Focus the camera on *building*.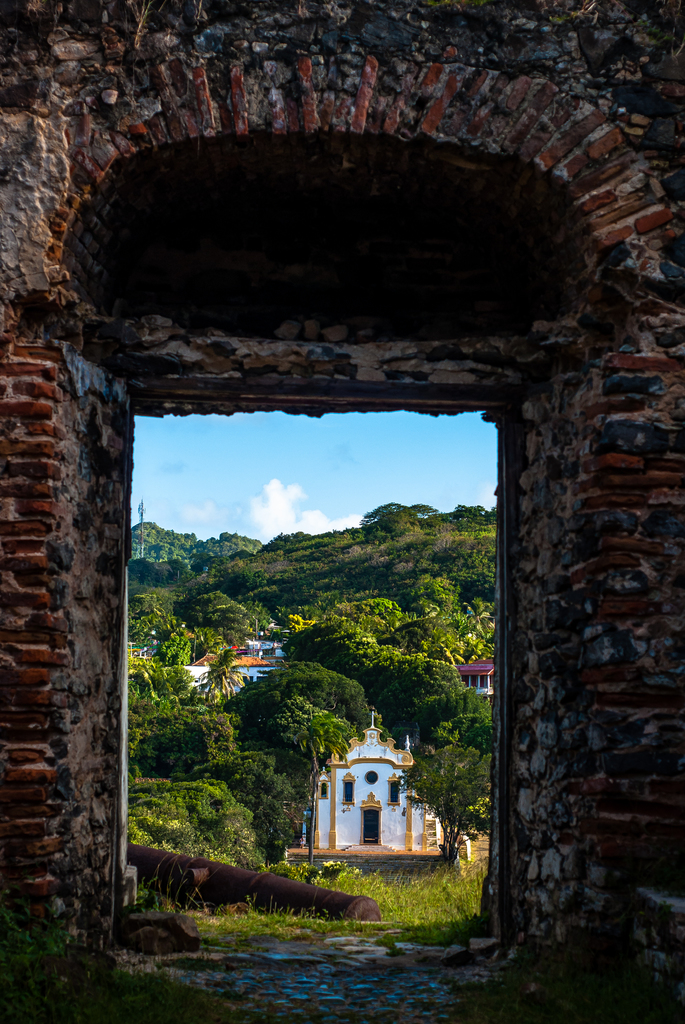
Focus region: x1=456, y1=660, x2=496, y2=706.
